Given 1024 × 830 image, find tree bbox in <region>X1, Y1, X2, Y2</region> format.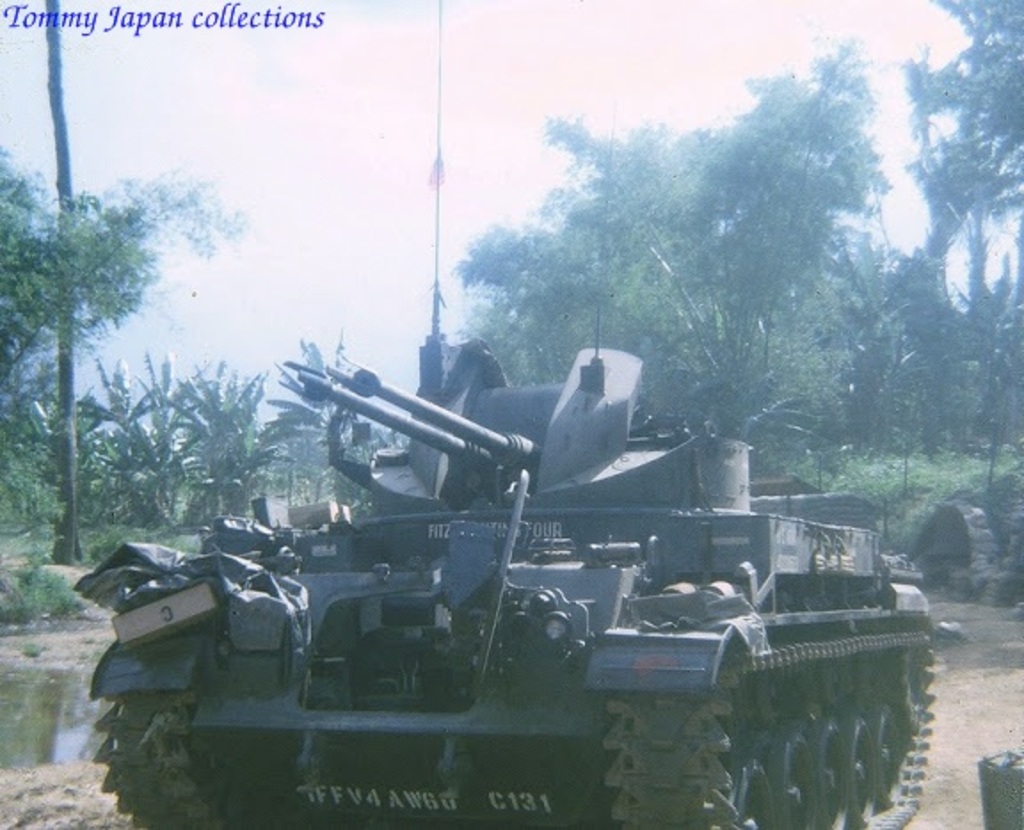
<region>596, 30, 912, 451</region>.
